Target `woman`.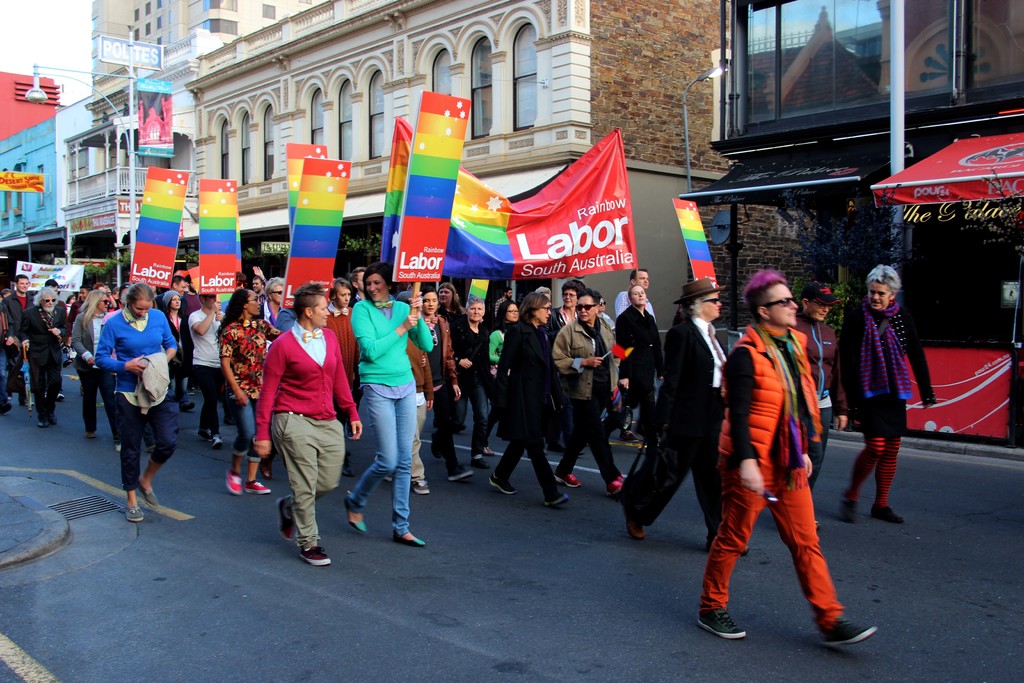
Target region: 439 276 463 327.
